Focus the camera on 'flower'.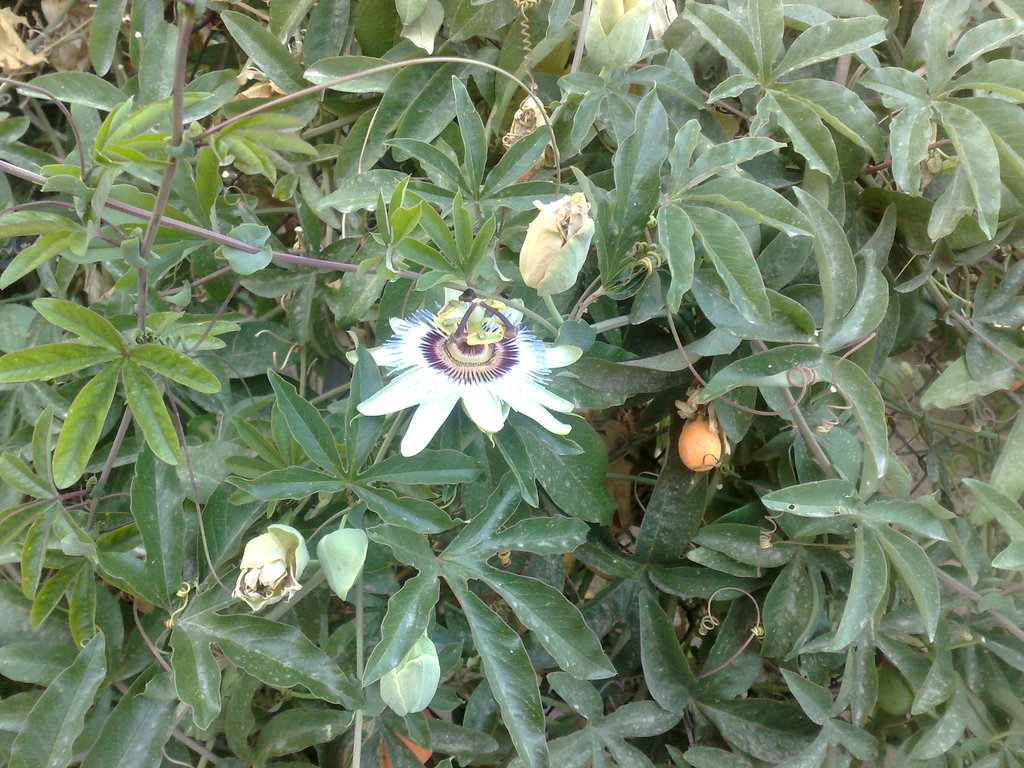
Focus region: 349, 280, 584, 442.
